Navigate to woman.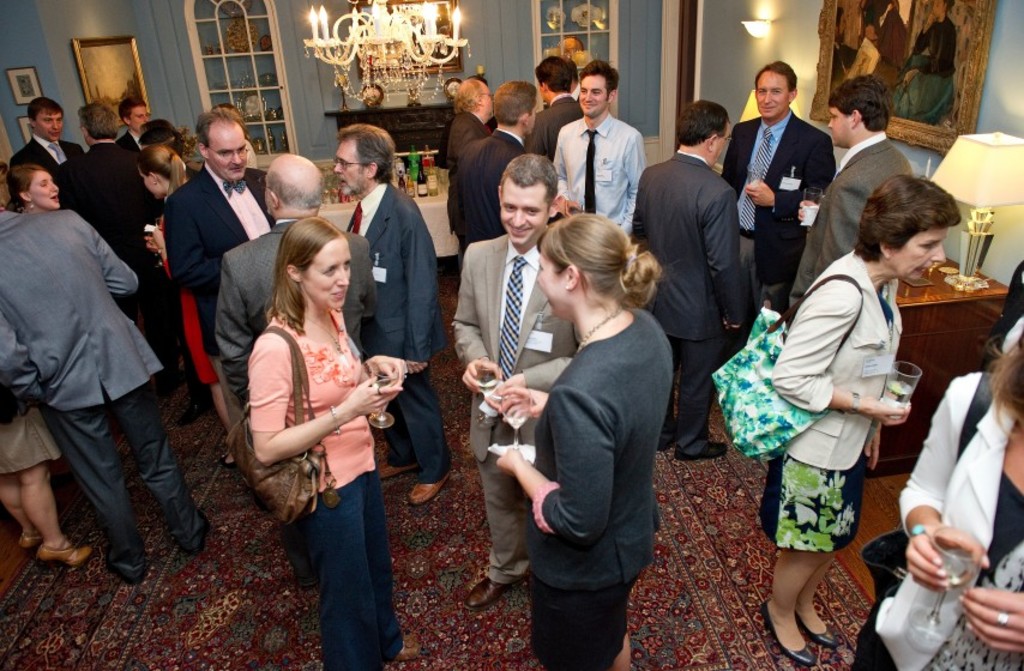
Navigation target: {"x1": 892, "y1": 0, "x2": 957, "y2": 126}.
